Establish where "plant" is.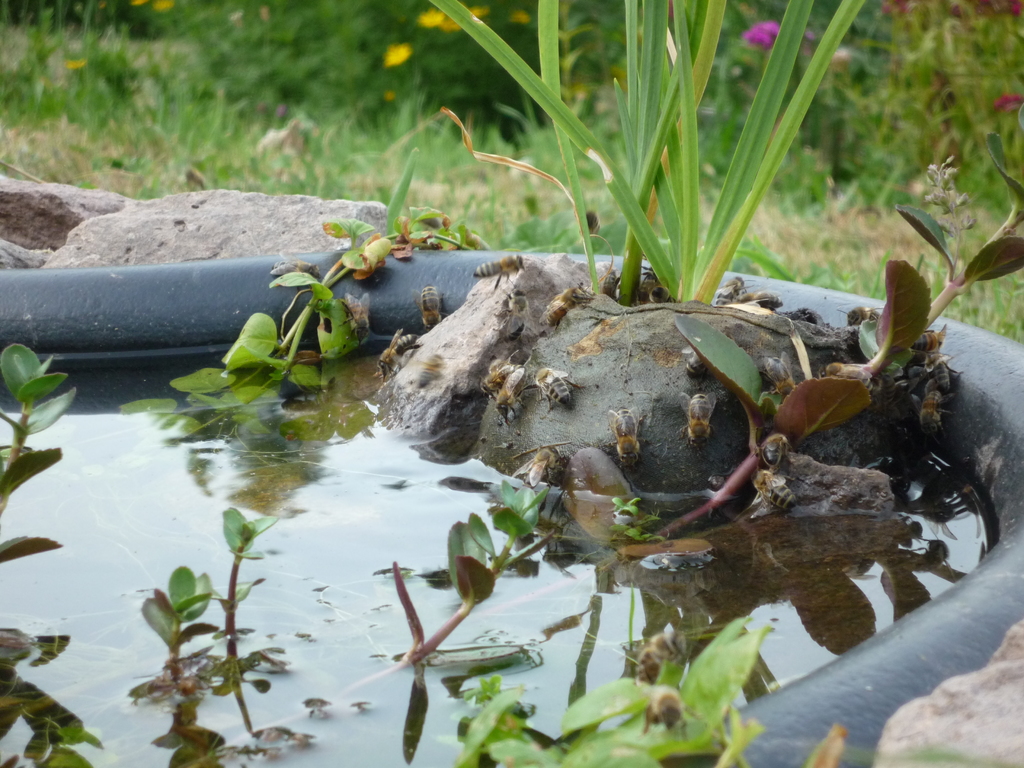
Established at 388 472 562 696.
